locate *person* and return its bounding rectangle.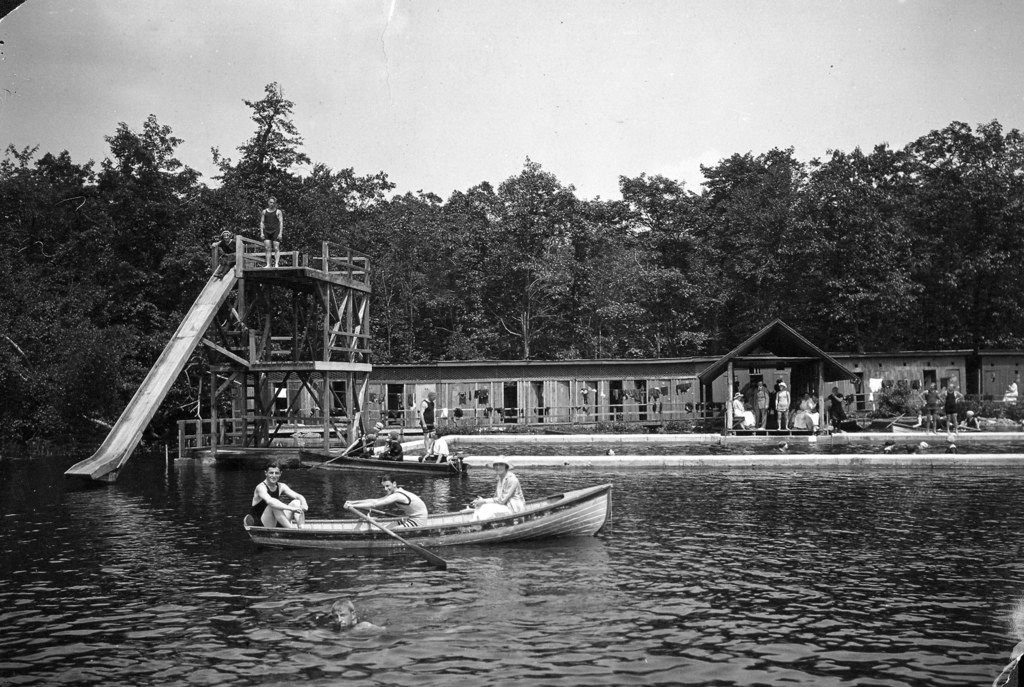
crop(346, 477, 426, 529).
